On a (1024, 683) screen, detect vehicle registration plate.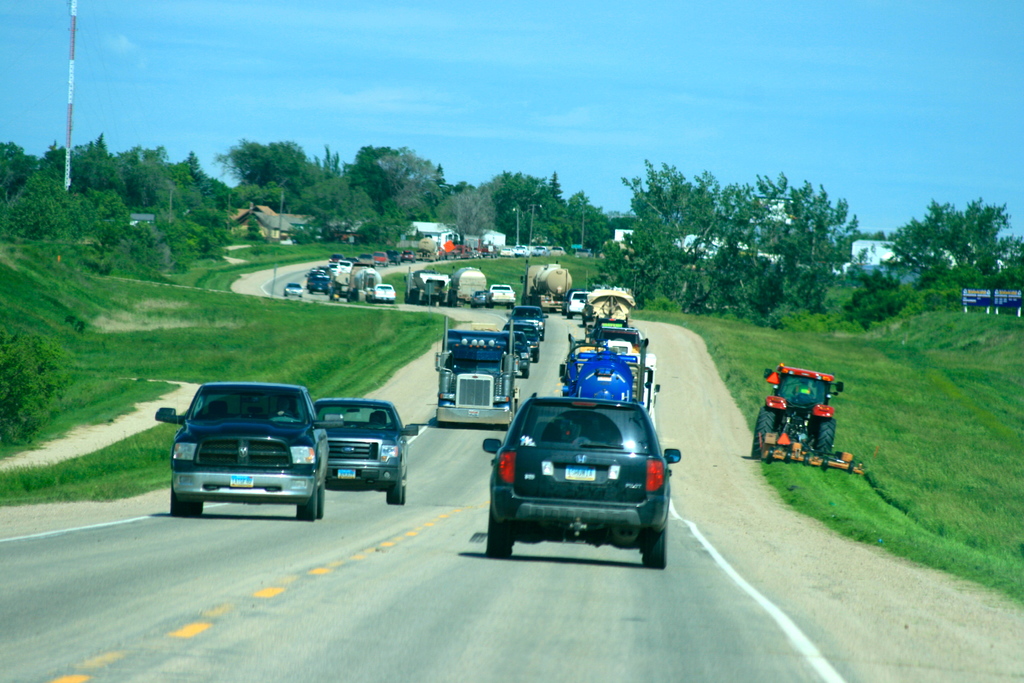
locate(566, 466, 598, 483).
